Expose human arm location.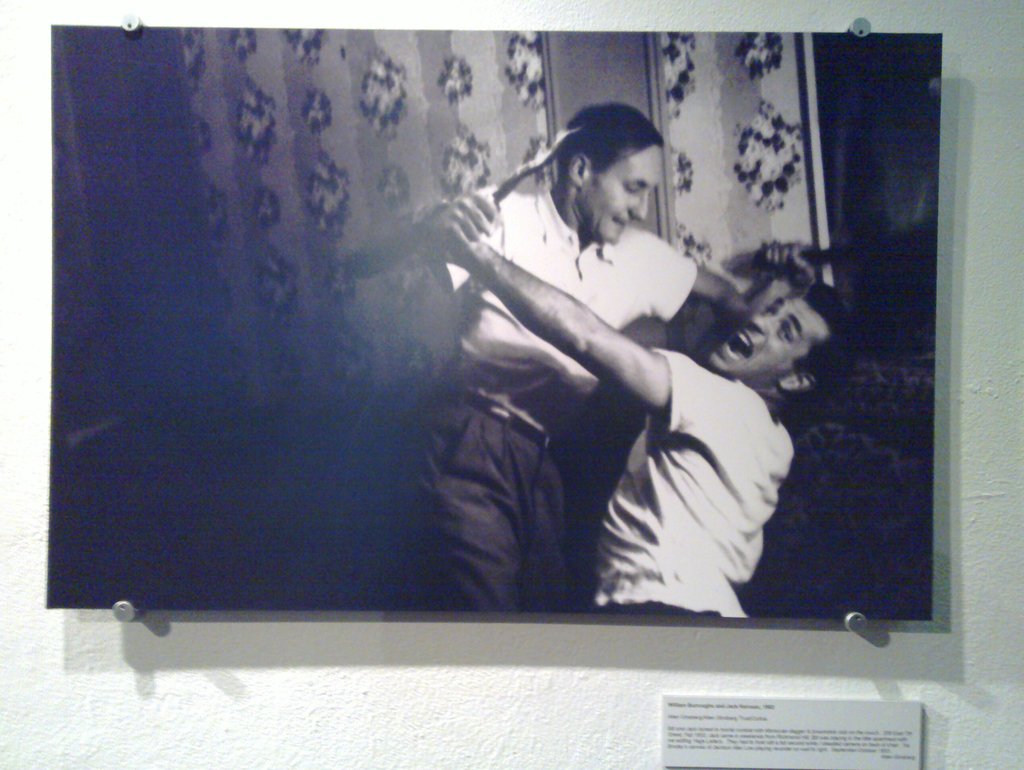
Exposed at select_region(653, 234, 786, 318).
